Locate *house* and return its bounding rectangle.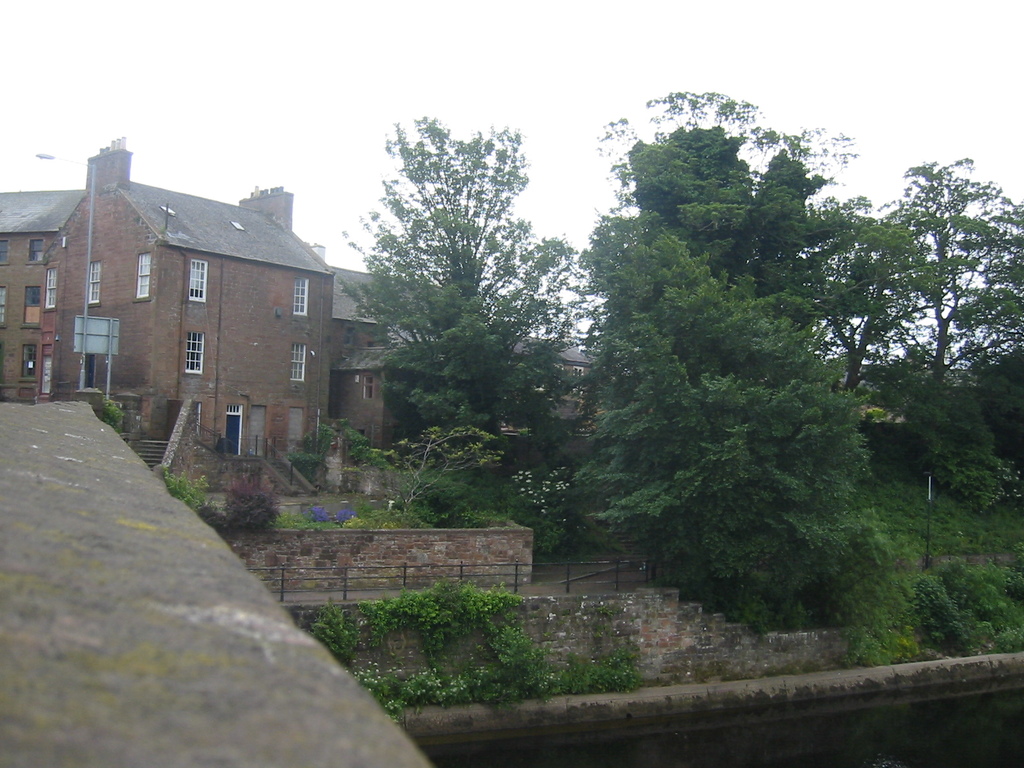
pyautogui.locateOnScreen(330, 262, 435, 448).
